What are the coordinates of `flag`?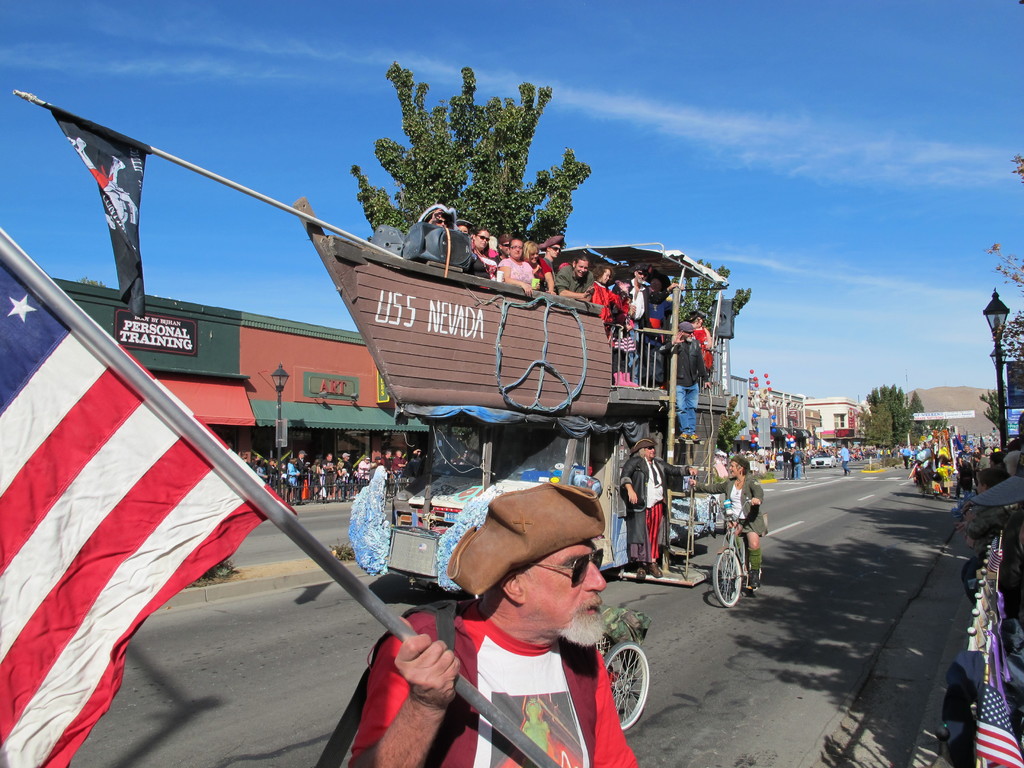
[975, 613, 1023, 767].
